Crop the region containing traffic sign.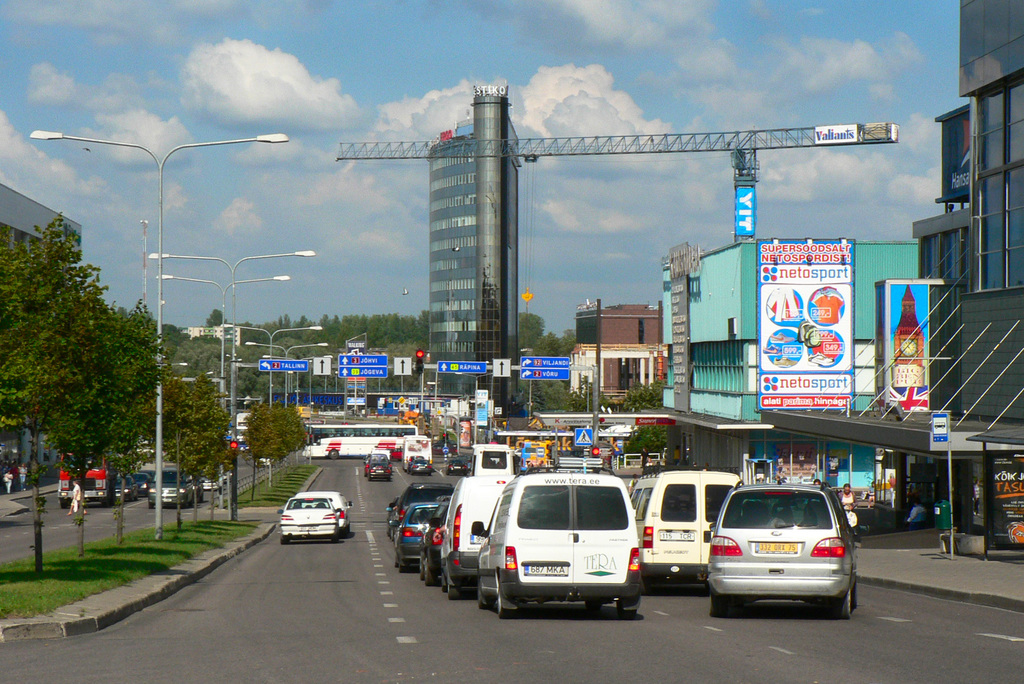
Crop region: box(576, 426, 593, 443).
